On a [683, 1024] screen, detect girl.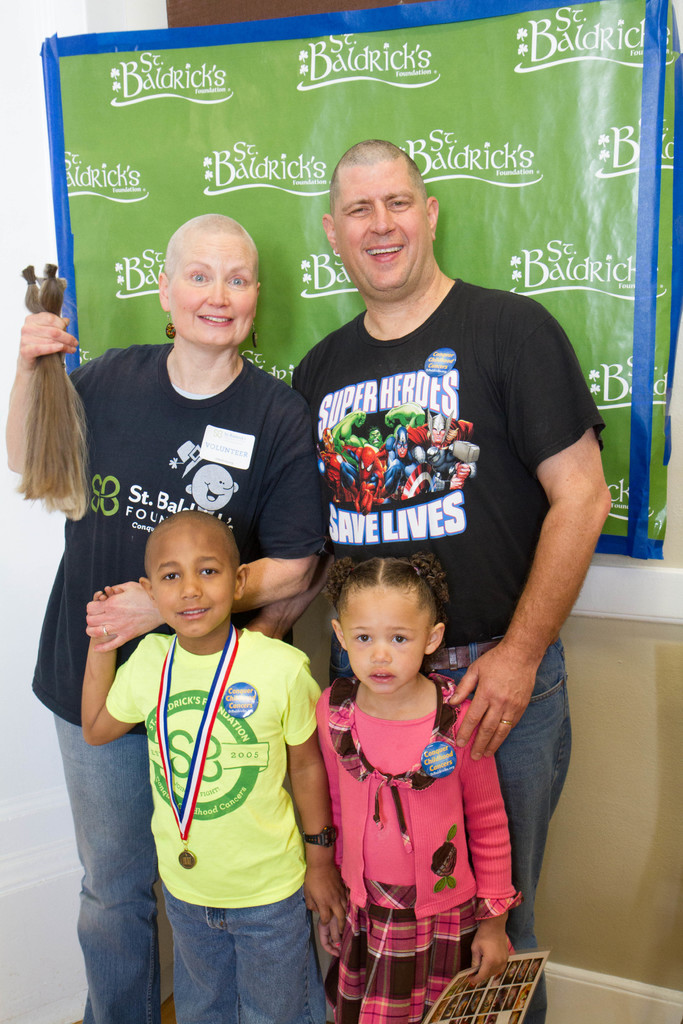
x1=310, y1=548, x2=523, y2=1023.
